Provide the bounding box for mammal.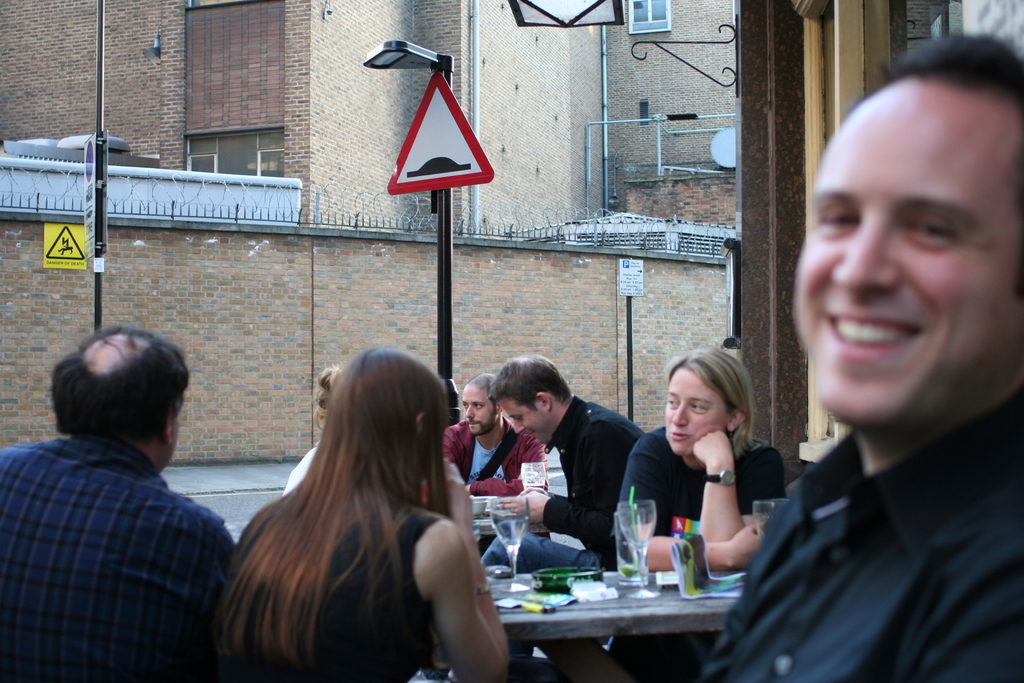
<region>481, 357, 650, 575</region>.
